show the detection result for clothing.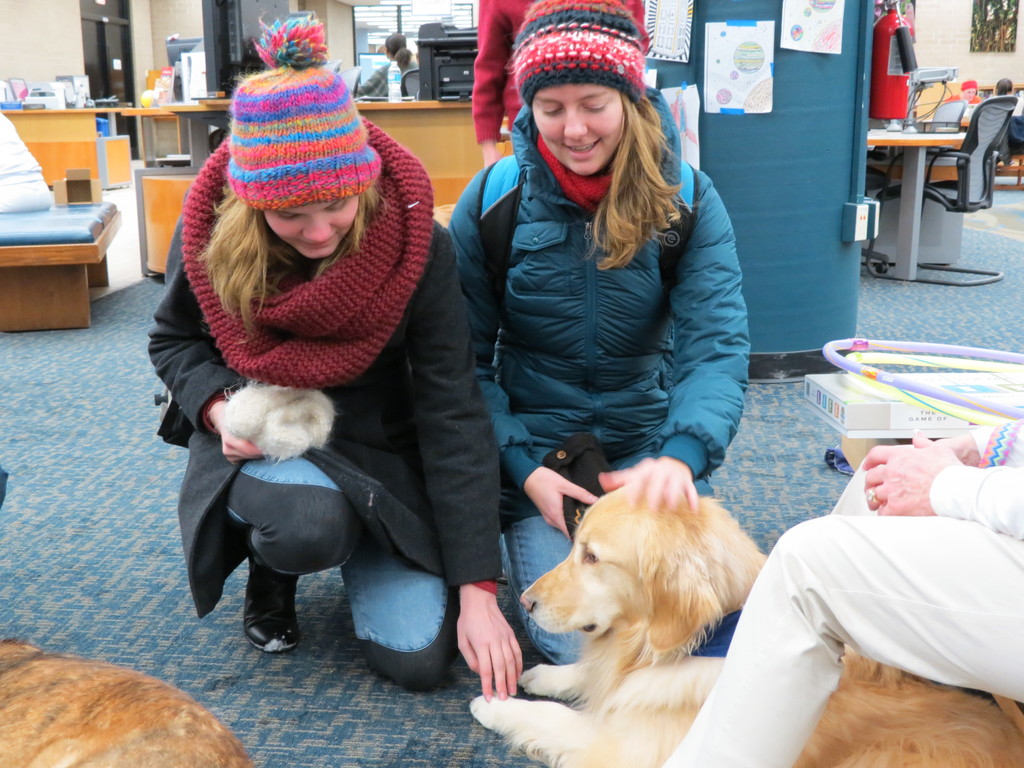
450:101:749:669.
